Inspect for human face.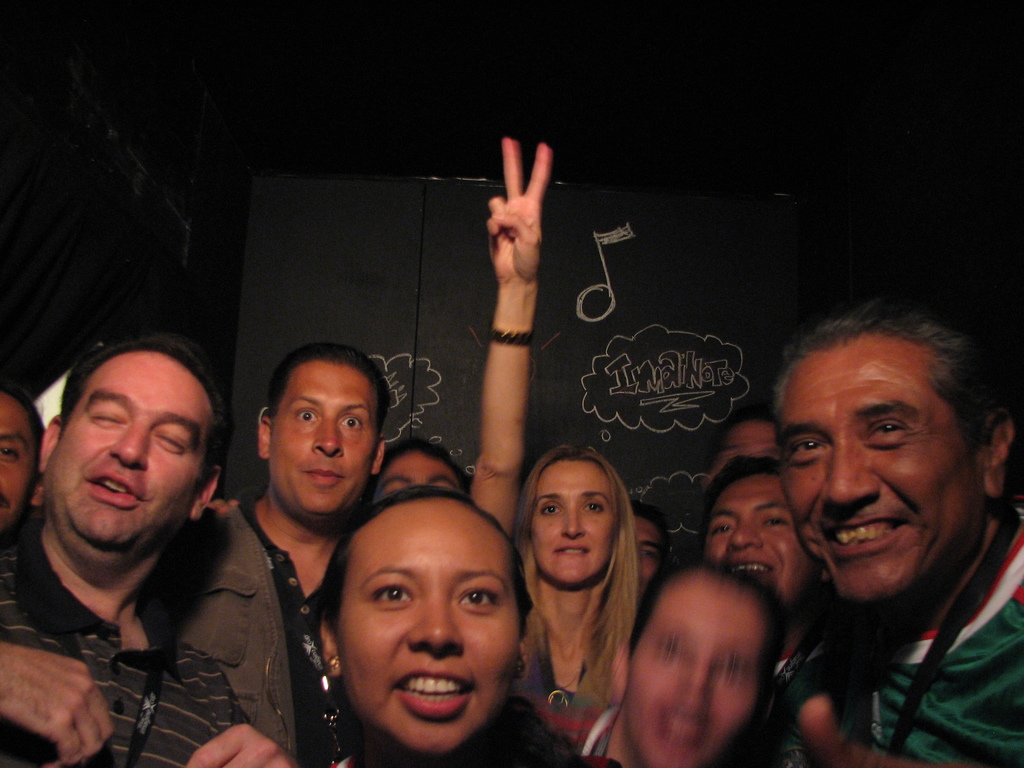
Inspection: [269,362,374,515].
